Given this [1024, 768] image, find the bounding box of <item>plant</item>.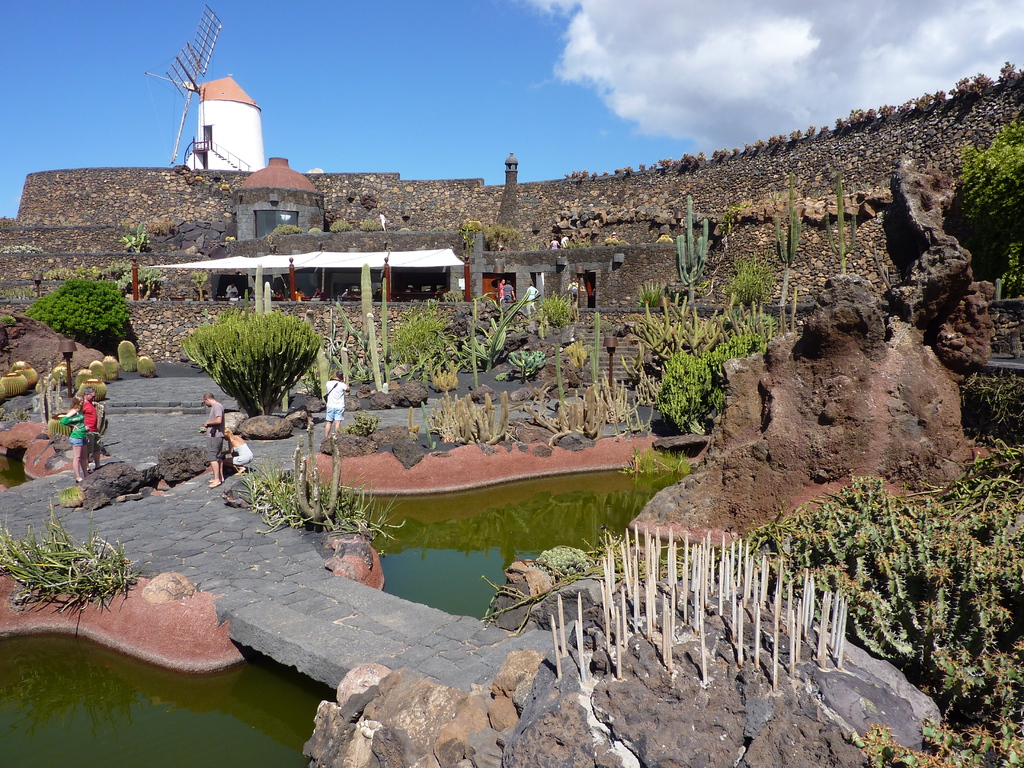
175/282/321/426.
